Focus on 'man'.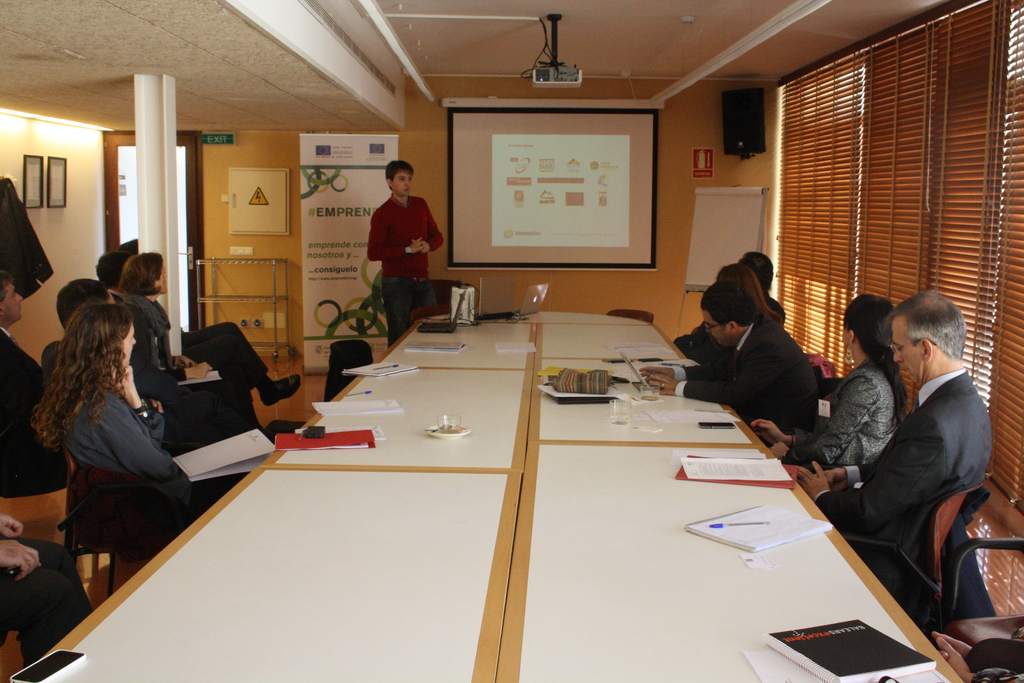
Focused at Rect(96, 251, 301, 409).
